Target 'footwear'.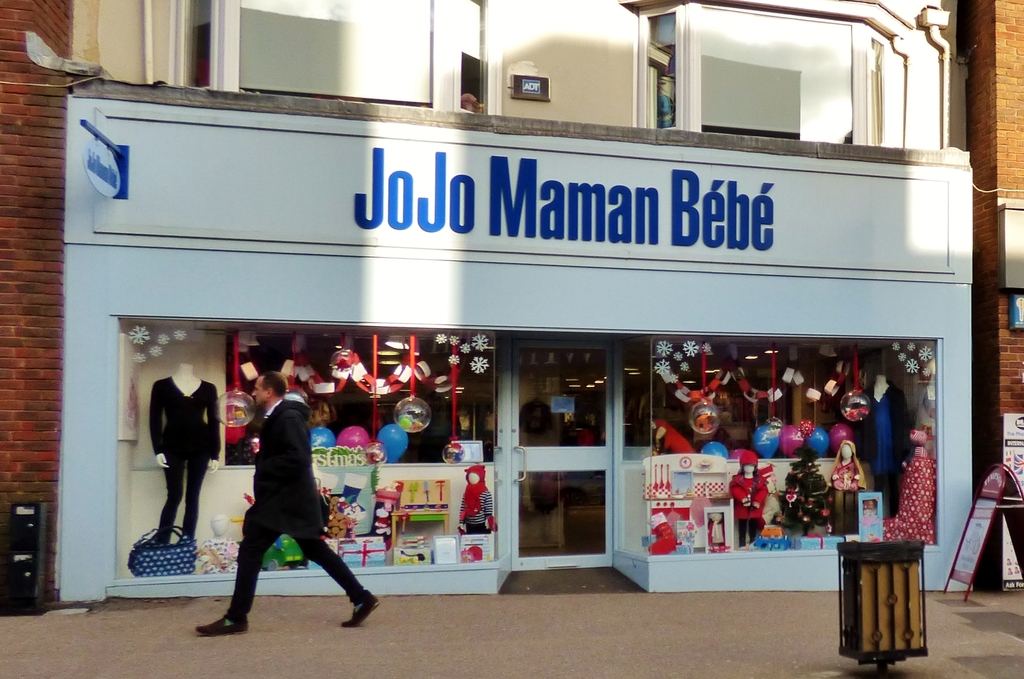
Target region: region(195, 614, 252, 635).
